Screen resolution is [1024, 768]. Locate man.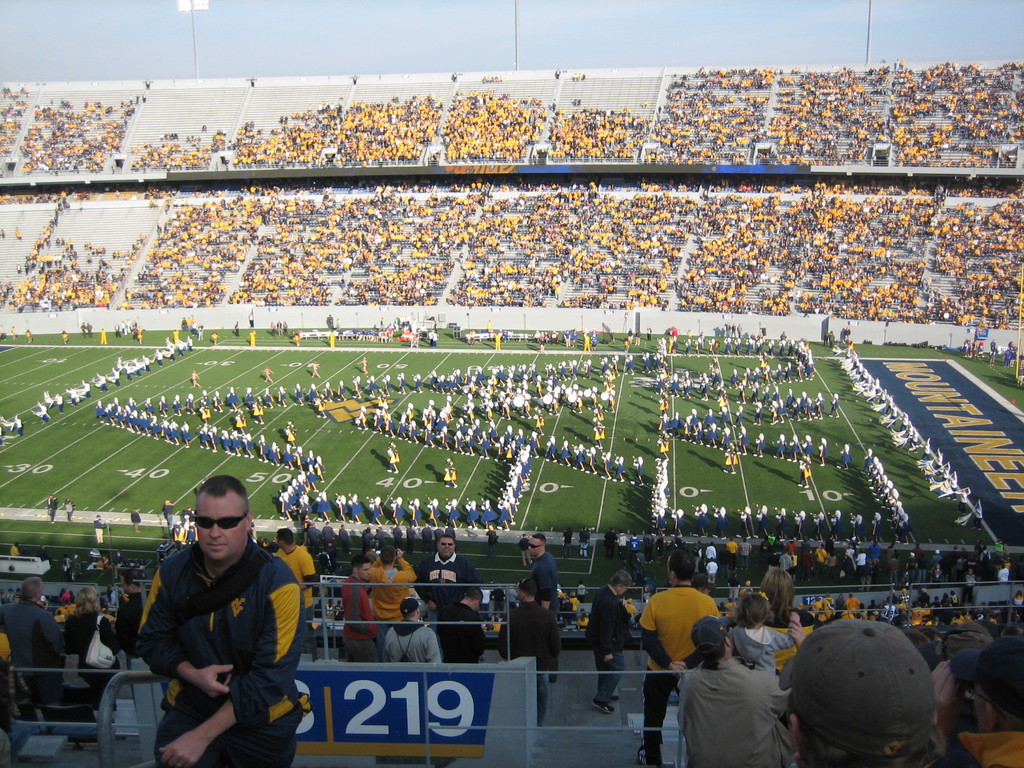
636:331:640:344.
